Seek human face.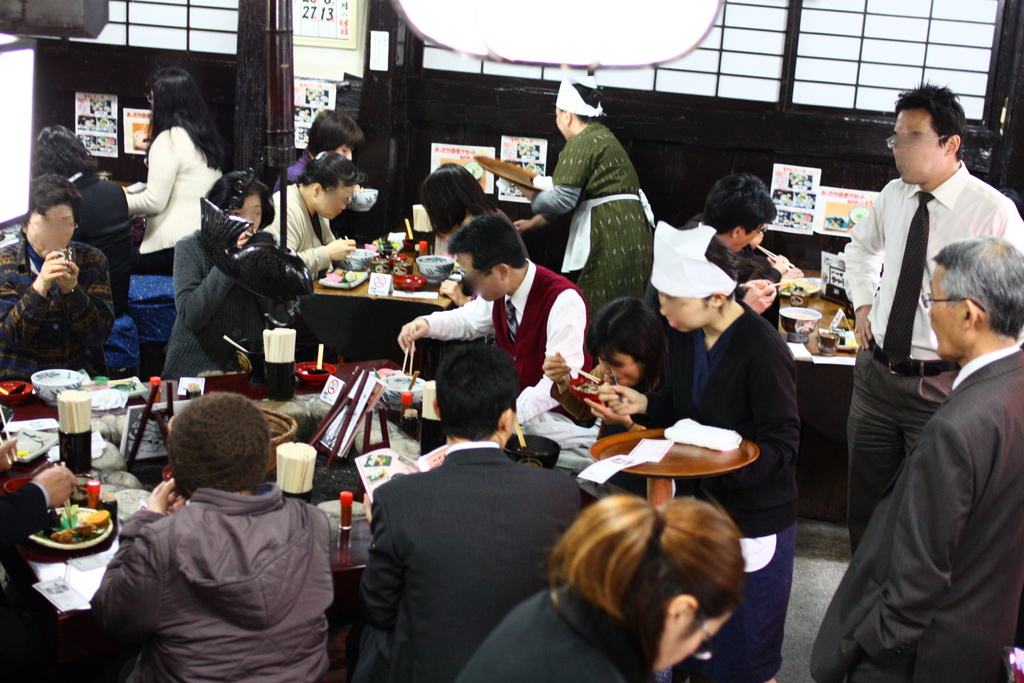
select_region(321, 178, 366, 222).
